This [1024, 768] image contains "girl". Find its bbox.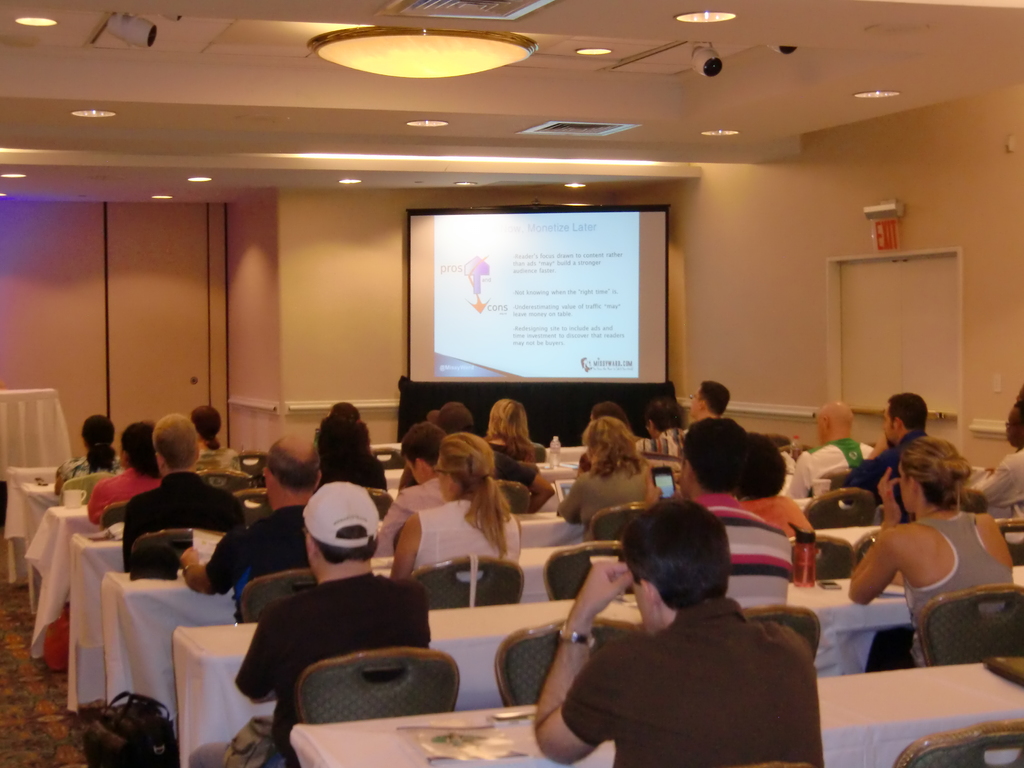
<box>55,414,124,506</box>.
